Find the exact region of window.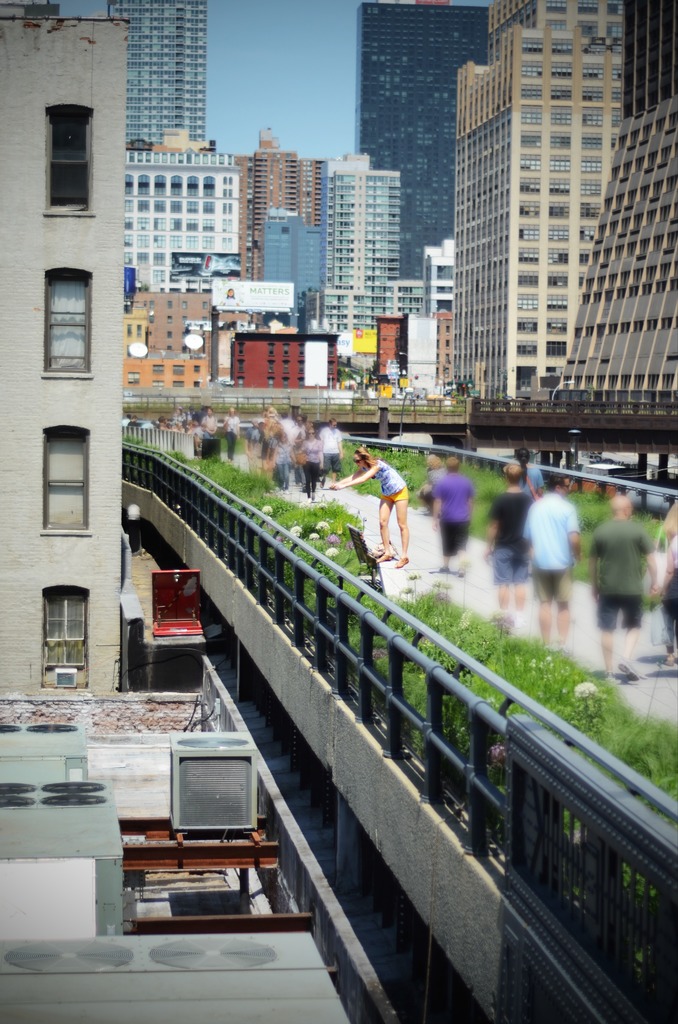
Exact region: 172,363,186,375.
